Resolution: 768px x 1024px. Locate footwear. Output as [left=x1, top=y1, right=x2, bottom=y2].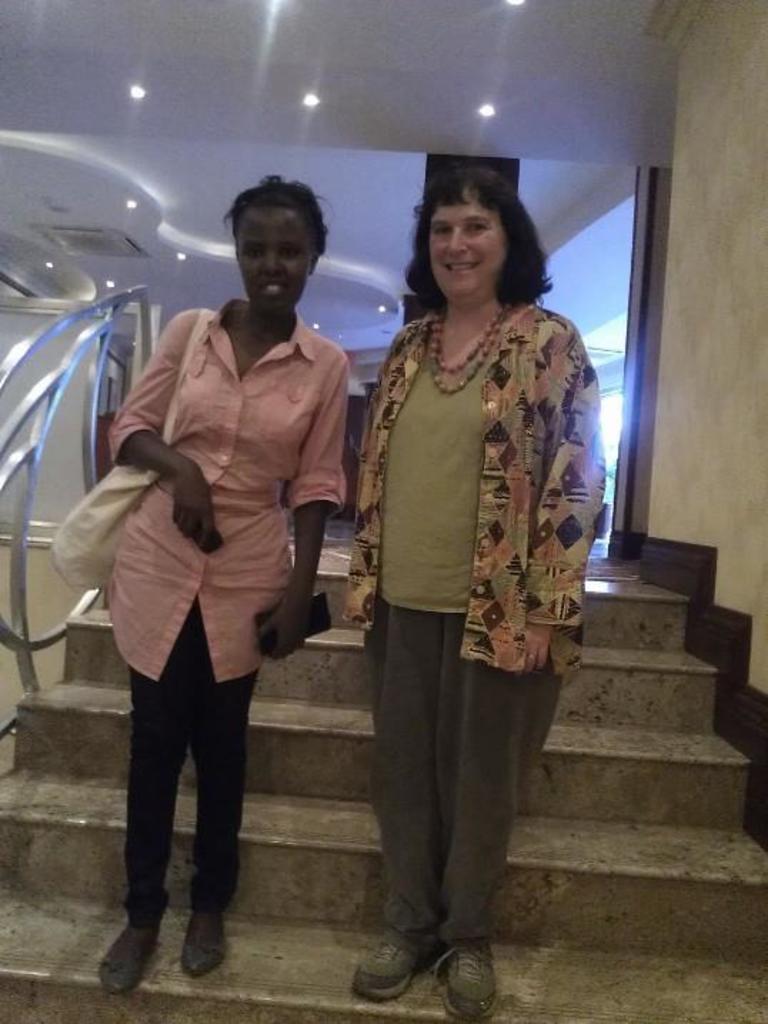
[left=100, top=923, right=147, bottom=998].
